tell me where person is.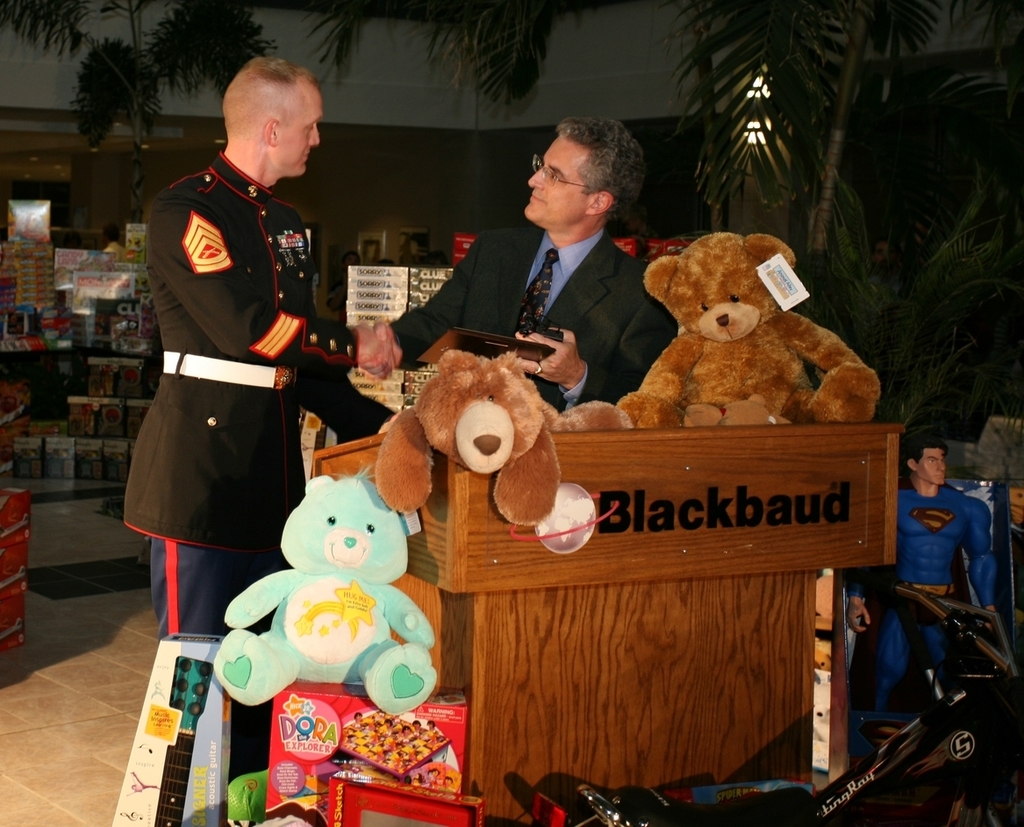
person is at bbox=(834, 431, 1003, 759).
